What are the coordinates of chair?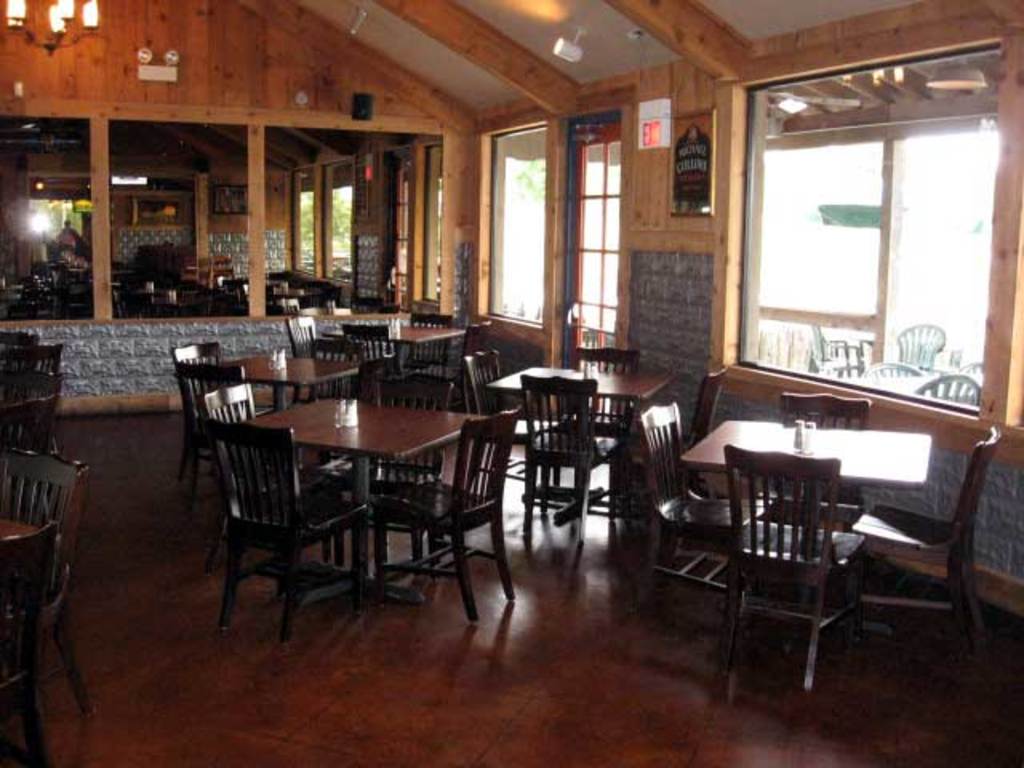
(205,416,370,638).
